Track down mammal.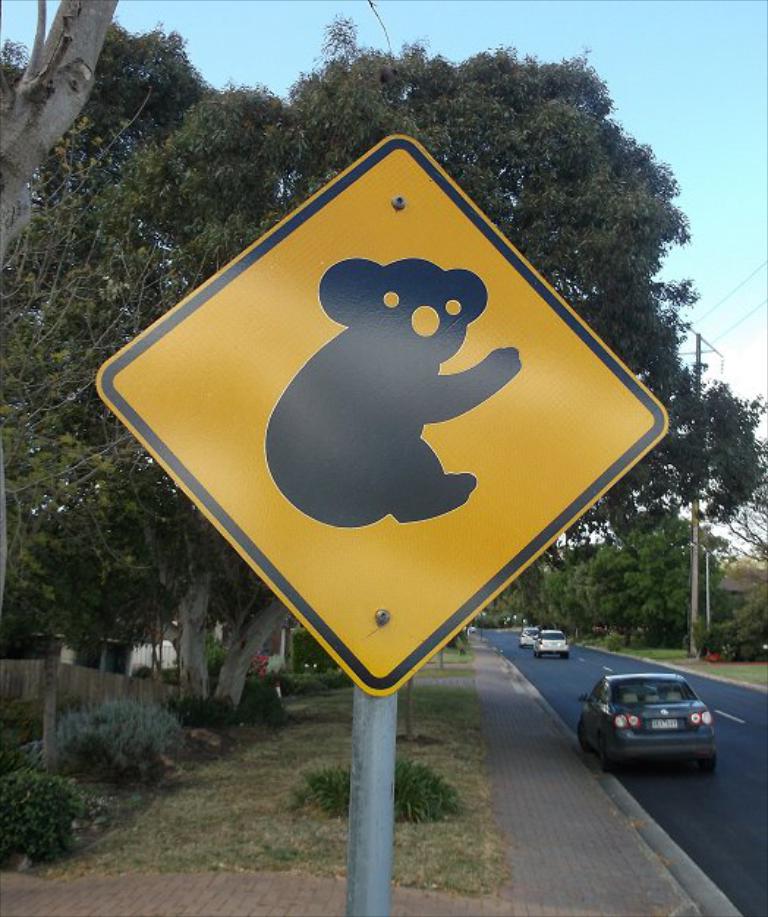
Tracked to bbox=(261, 256, 528, 527).
